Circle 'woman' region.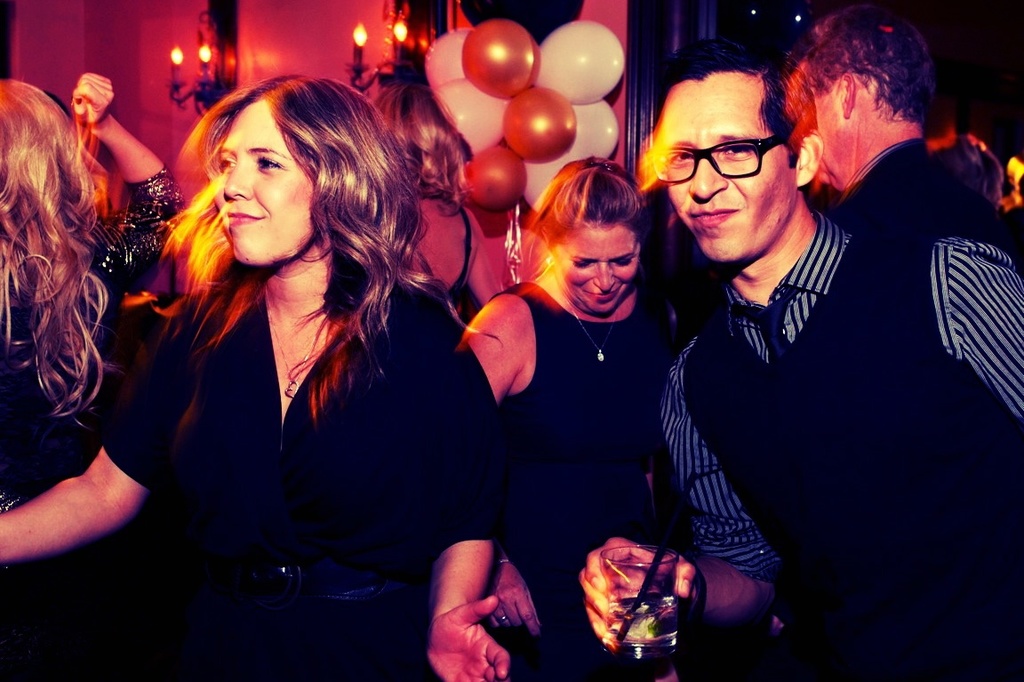
Region: (0, 73, 173, 681).
